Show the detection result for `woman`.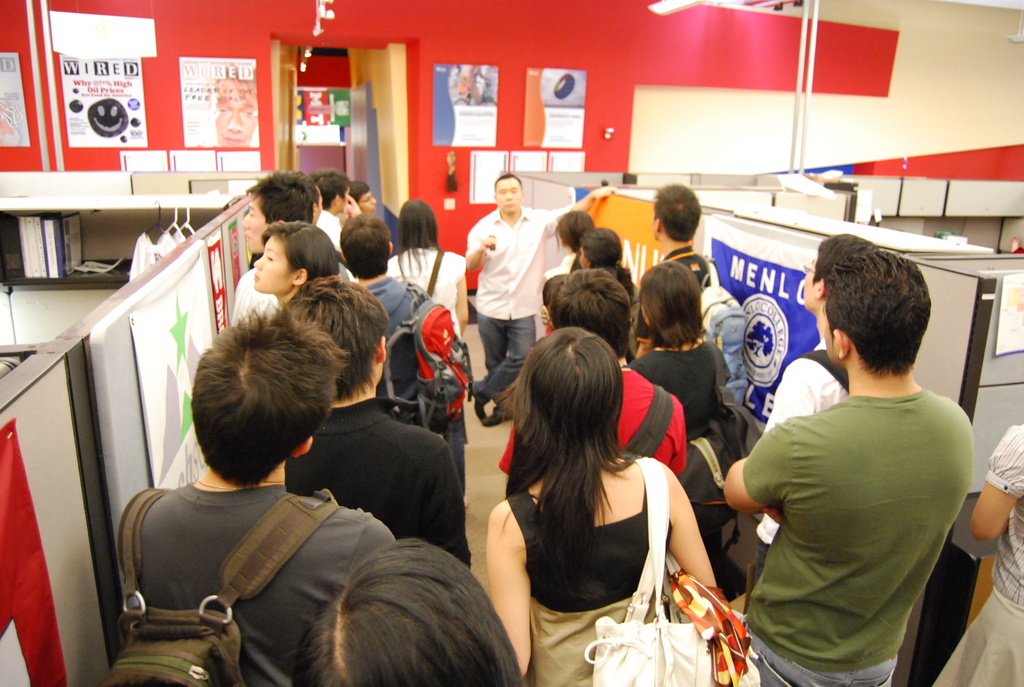
region(581, 224, 643, 314).
